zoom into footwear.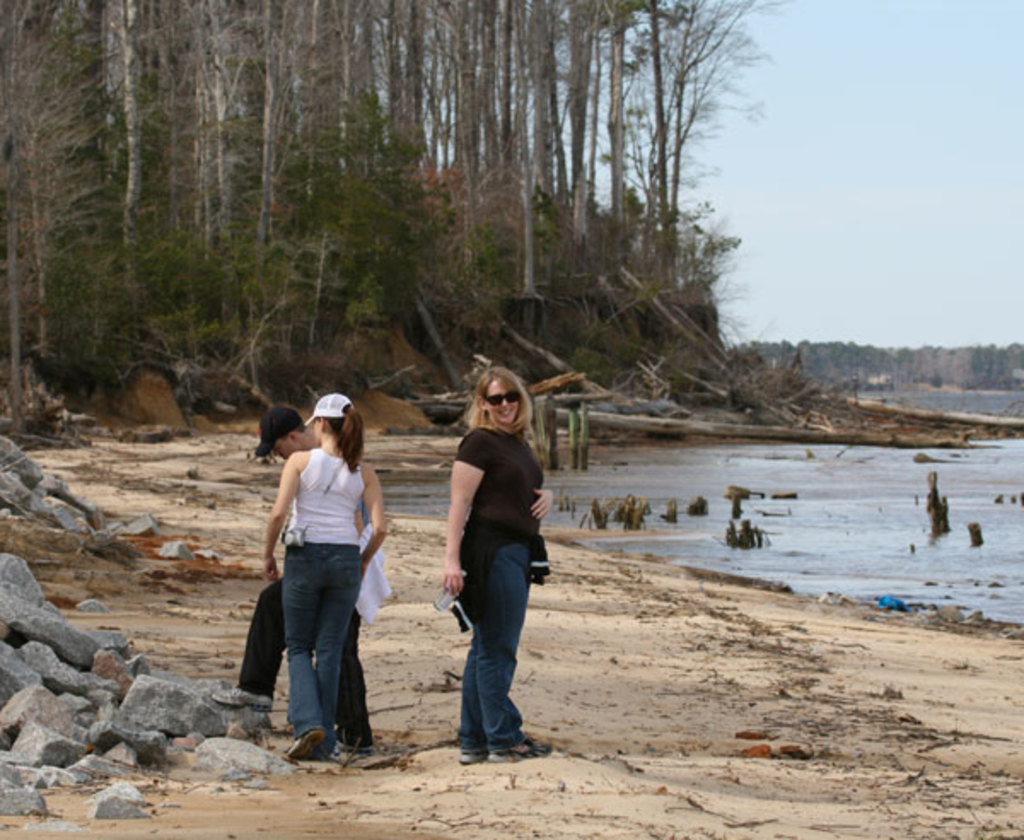
Zoom target: 309 734 335 758.
